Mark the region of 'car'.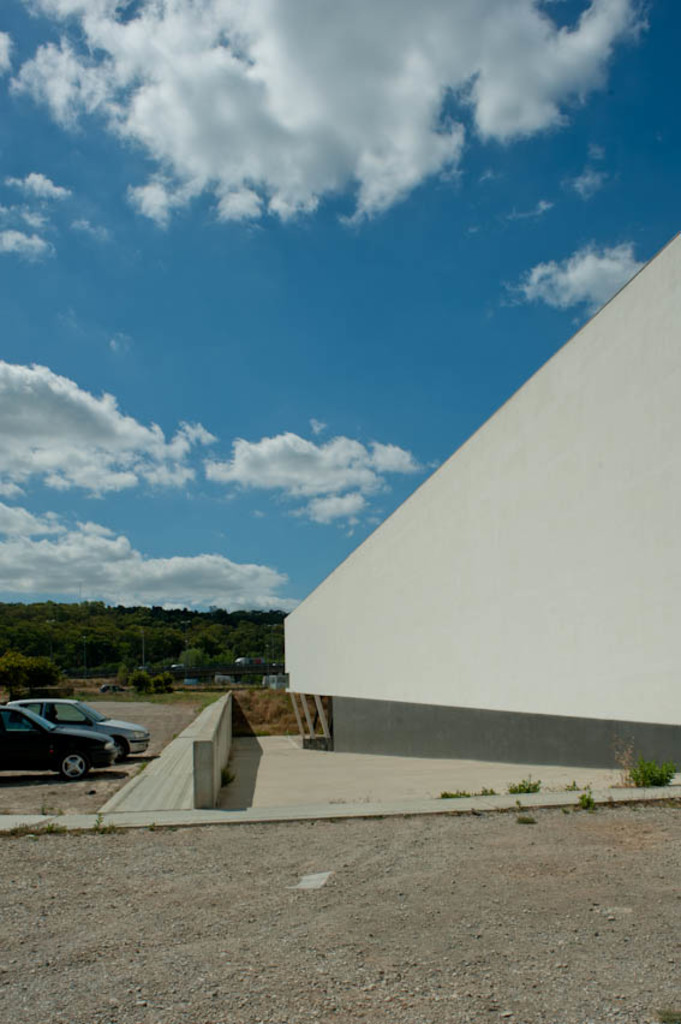
Region: {"left": 31, "top": 707, "right": 153, "bottom": 768}.
